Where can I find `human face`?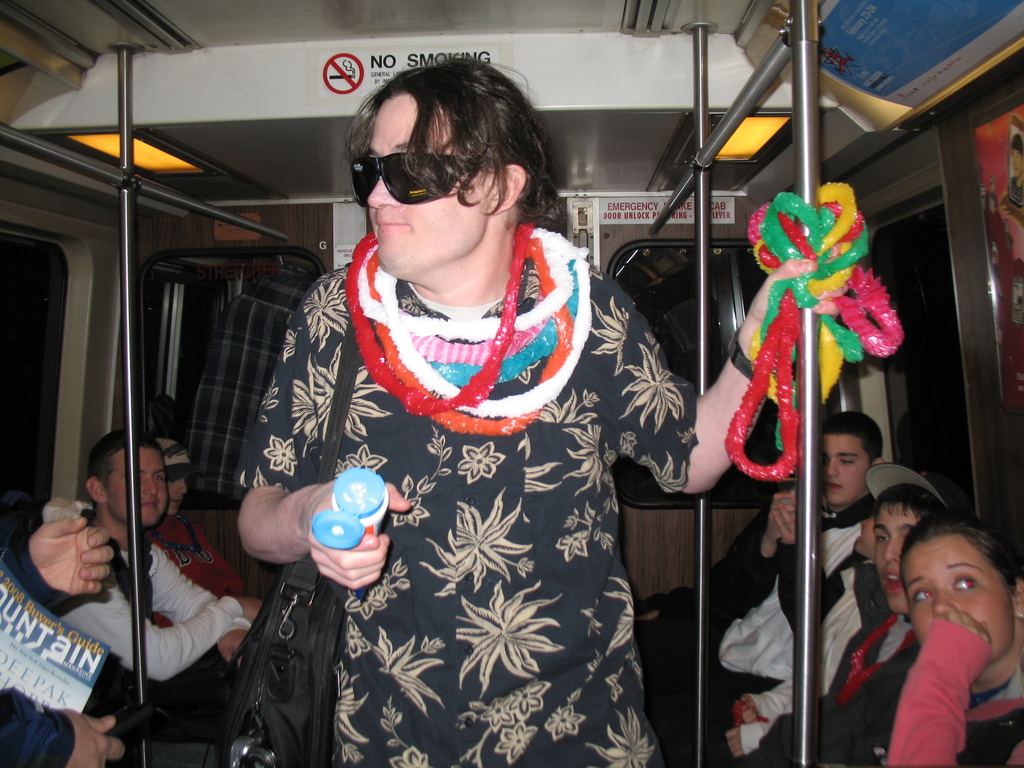
You can find it at [900,529,1014,659].
